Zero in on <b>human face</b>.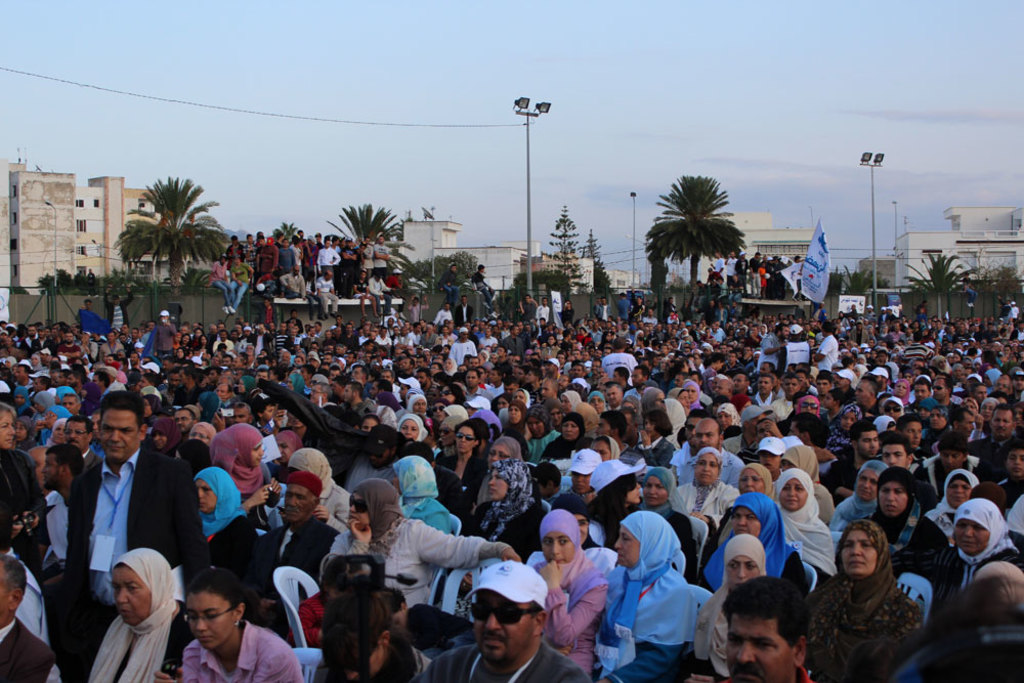
Zeroed in: 902/421/922/447.
